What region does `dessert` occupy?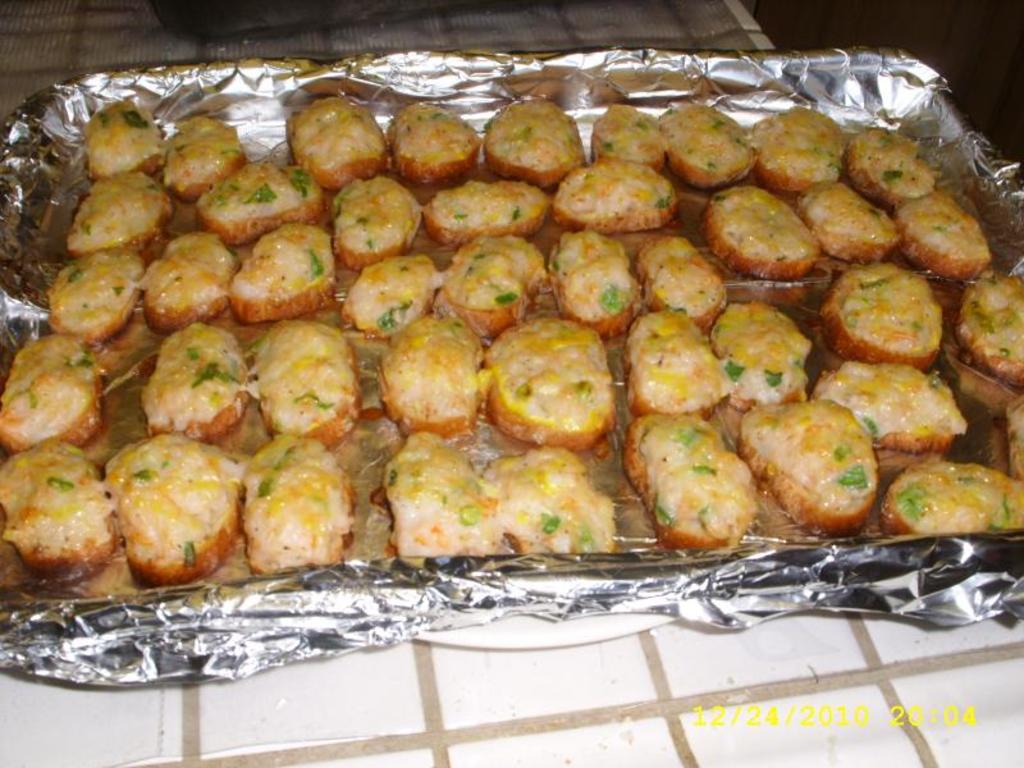
<box>238,223,328,321</box>.
